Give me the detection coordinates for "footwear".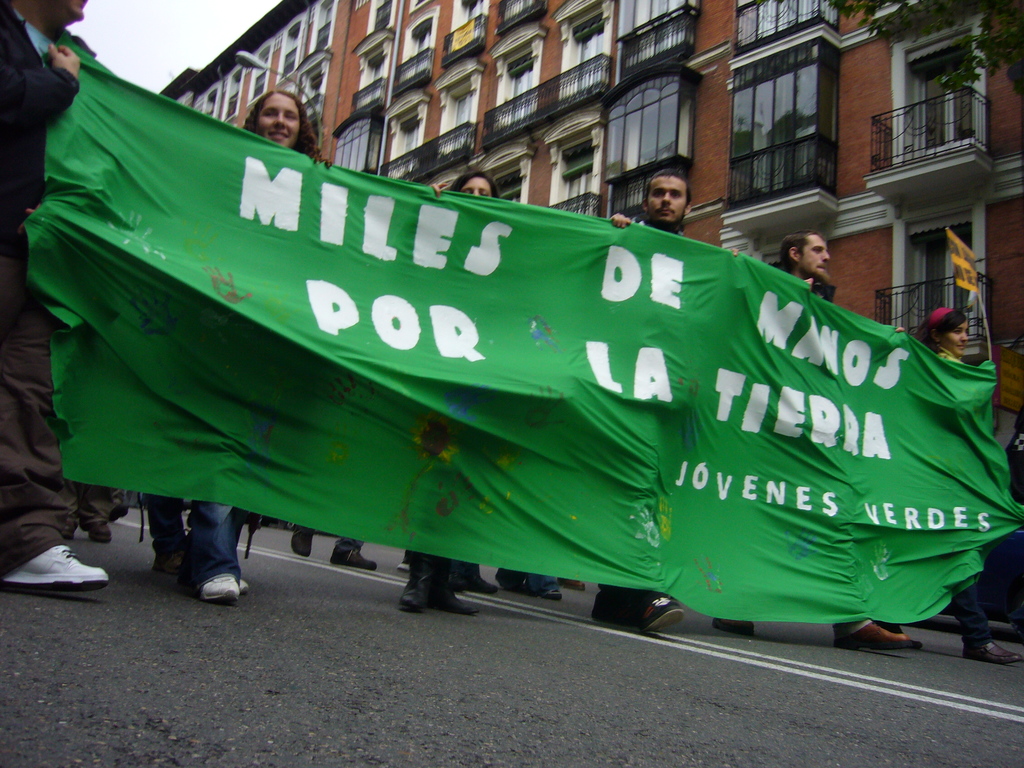
bbox=(712, 618, 758, 636).
